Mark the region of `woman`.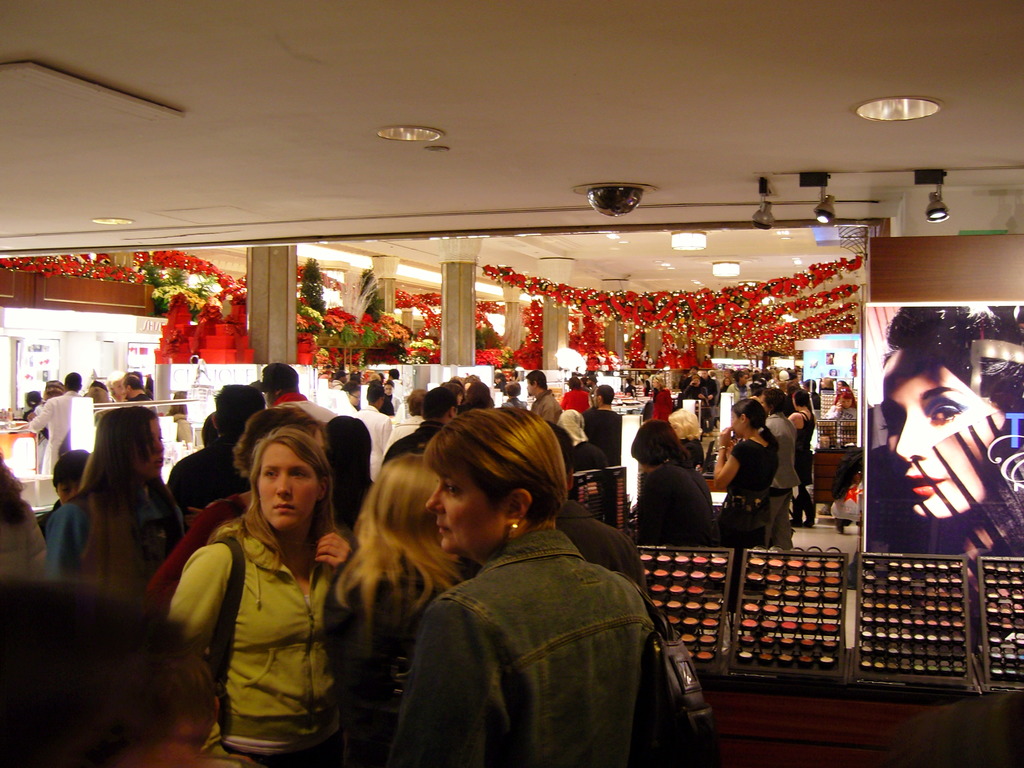
Region: box=[501, 380, 531, 412].
